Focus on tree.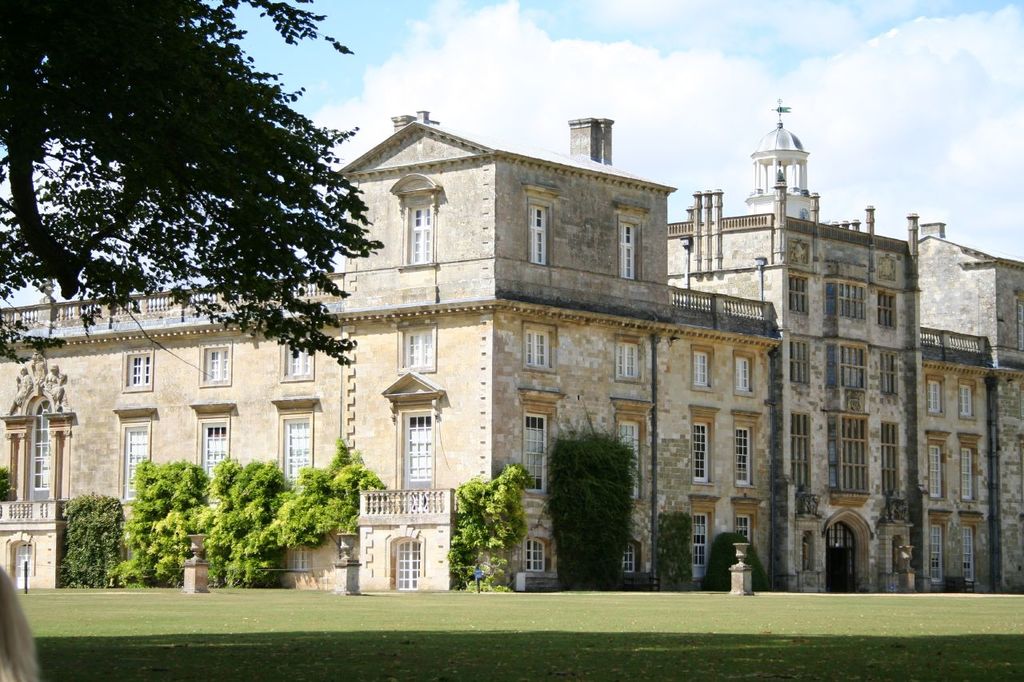
Focused at 540:409:657:583.
